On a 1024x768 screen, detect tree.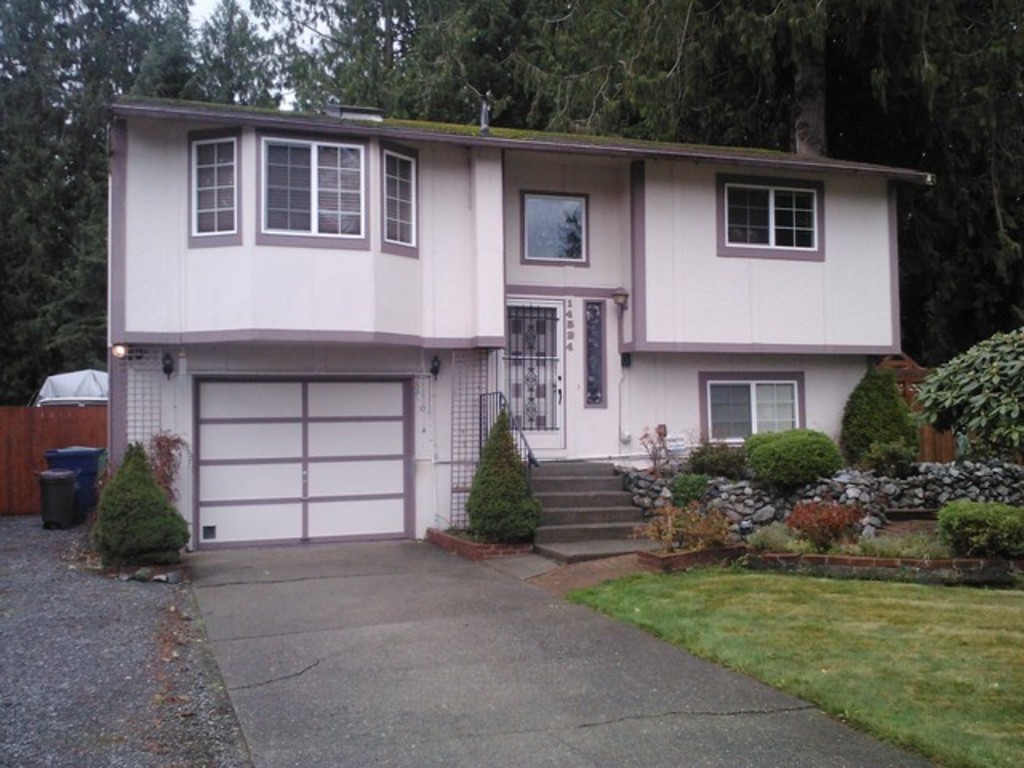
846/362/938/459.
